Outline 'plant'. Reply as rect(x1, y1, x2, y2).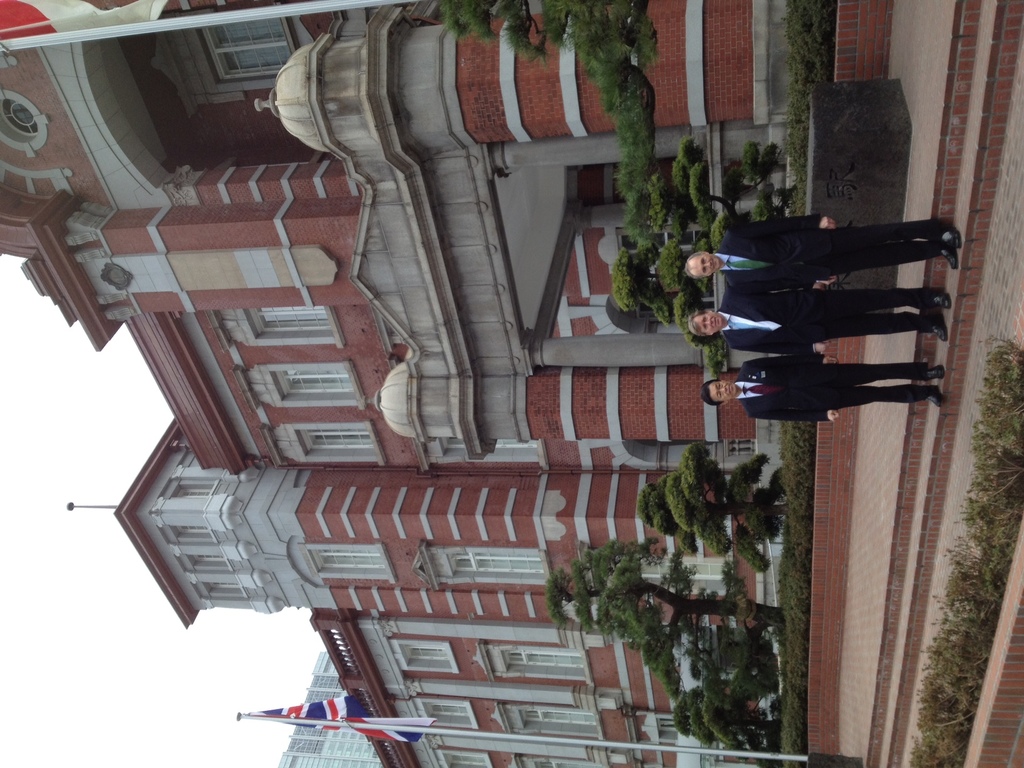
rect(773, 0, 845, 242).
